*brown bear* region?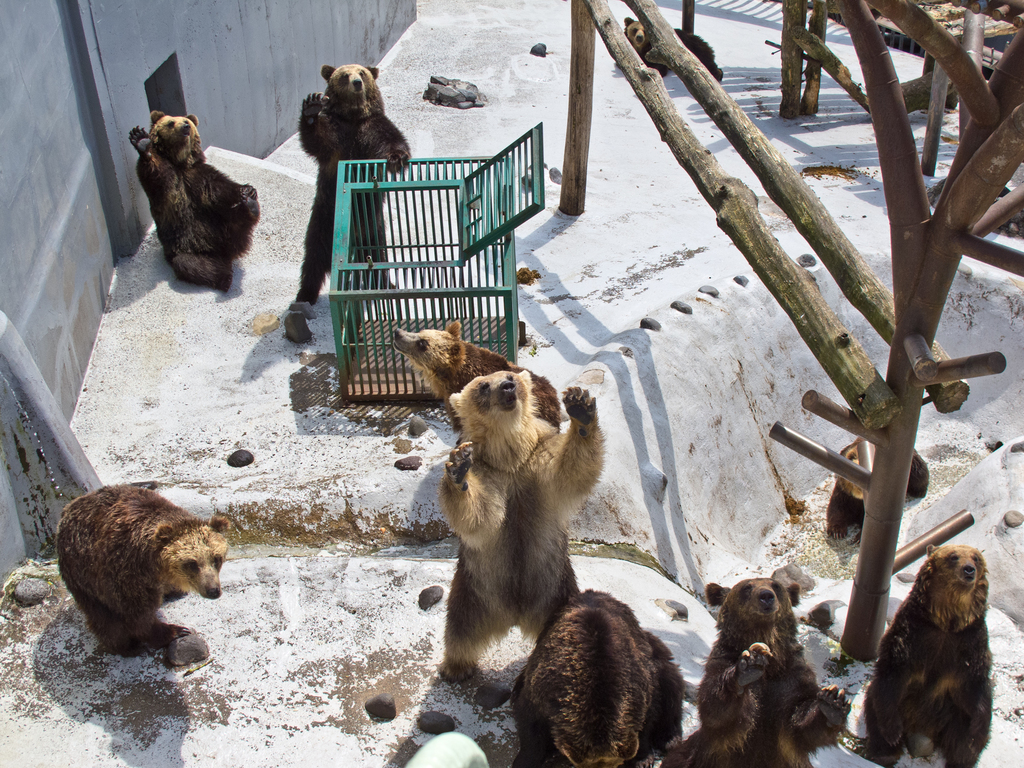
<bbox>623, 12, 726, 83</bbox>
